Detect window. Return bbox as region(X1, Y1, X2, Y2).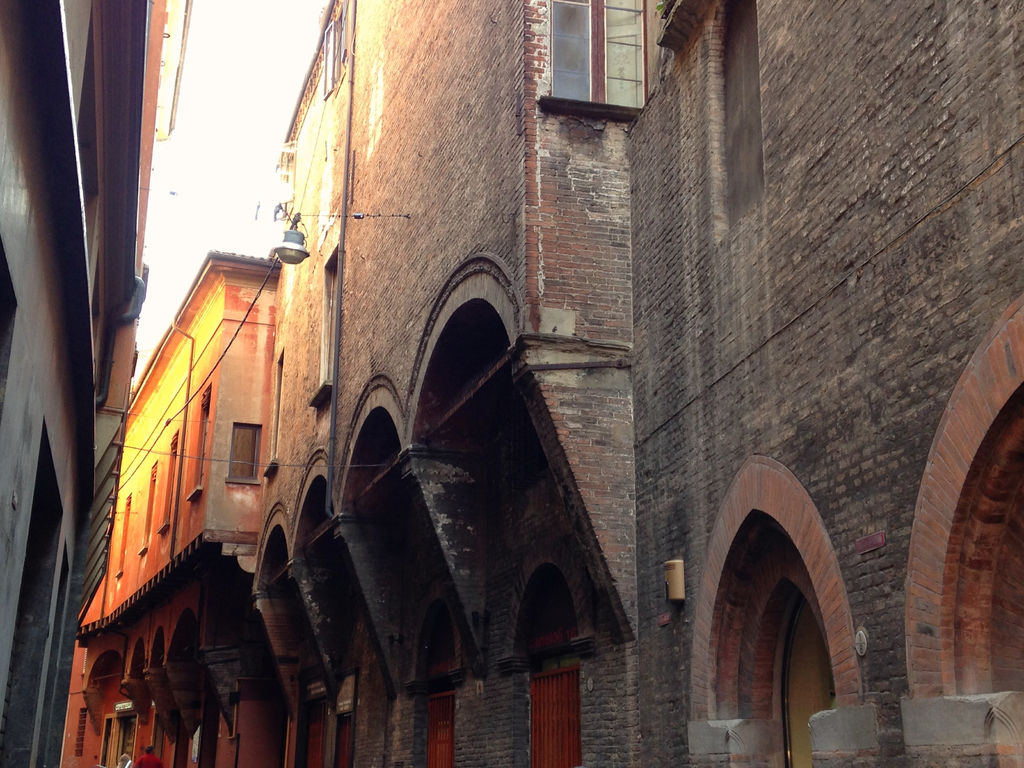
region(223, 424, 264, 490).
